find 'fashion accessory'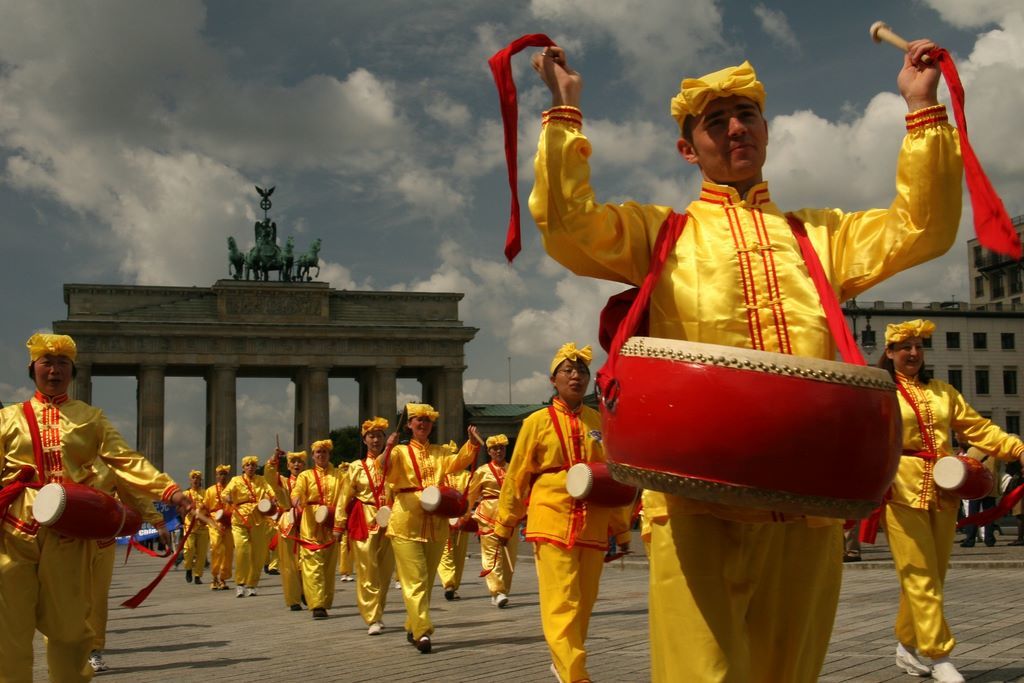
(x1=311, y1=444, x2=331, y2=453)
